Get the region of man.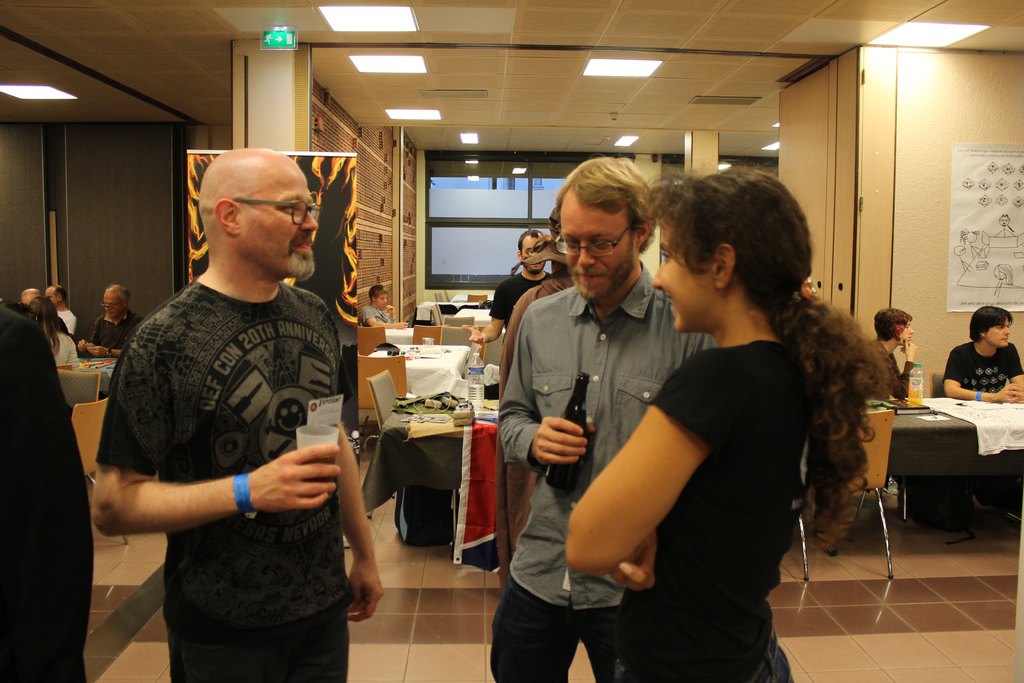
<box>77,283,143,363</box>.
